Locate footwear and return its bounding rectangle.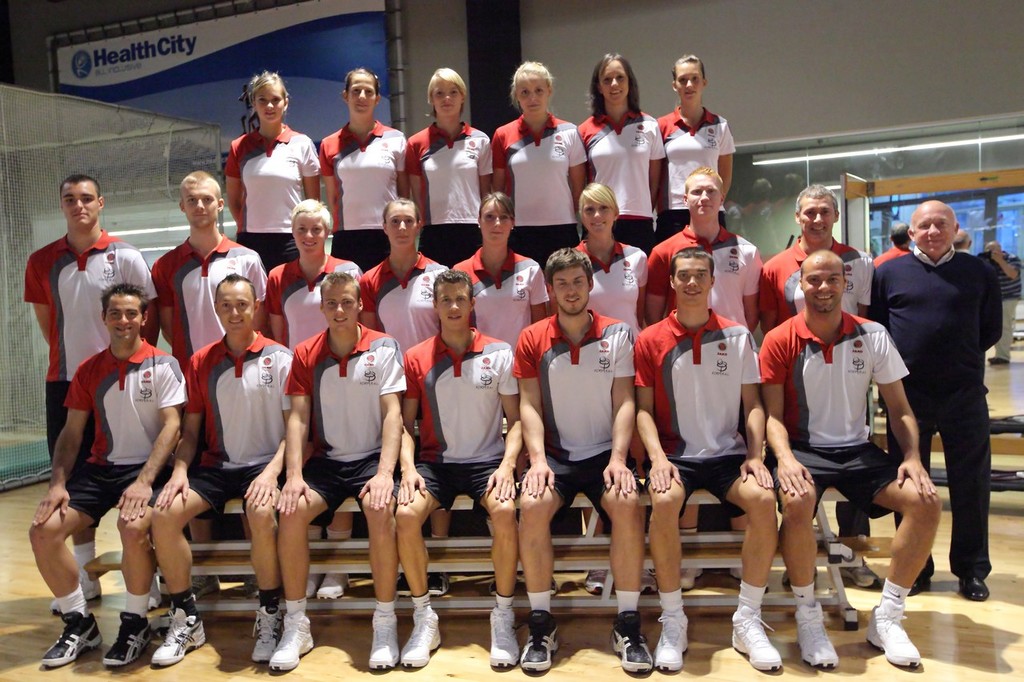
(794, 604, 836, 668).
